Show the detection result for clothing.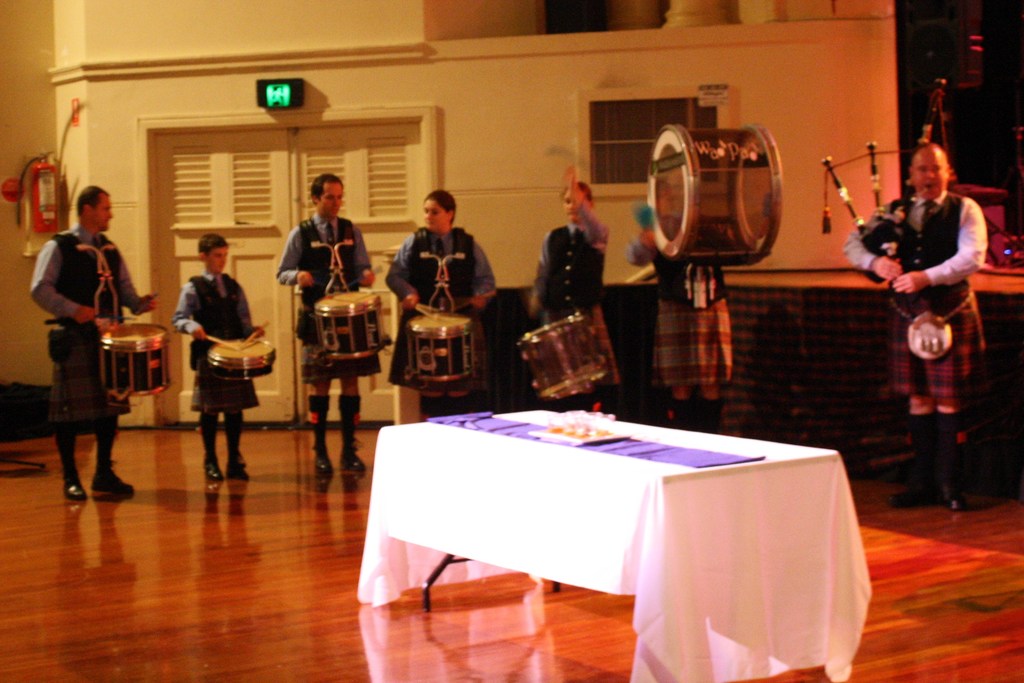
{"left": 529, "top": 196, "right": 623, "bottom": 396}.
